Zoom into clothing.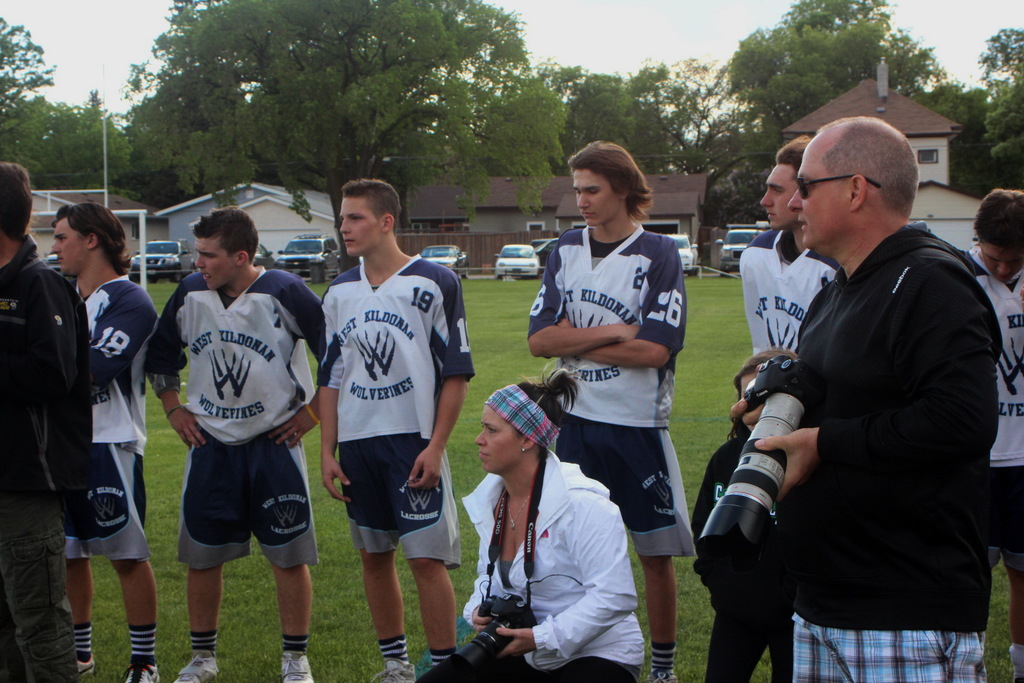
Zoom target: l=691, t=432, r=796, b=682.
